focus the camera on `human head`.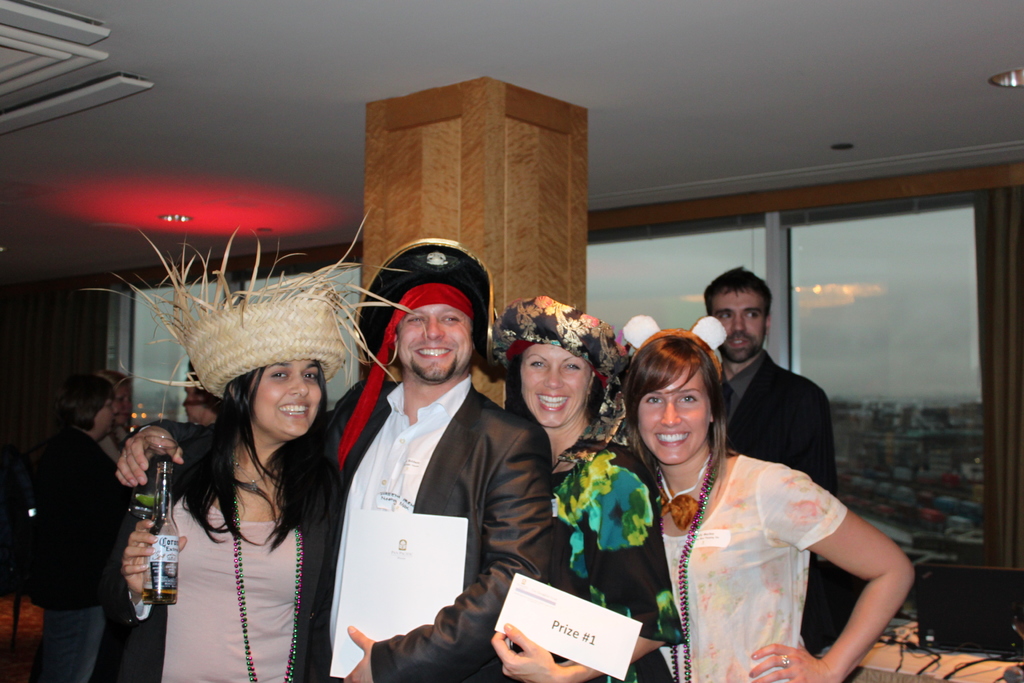
Focus region: {"left": 228, "top": 356, "right": 323, "bottom": 441}.
